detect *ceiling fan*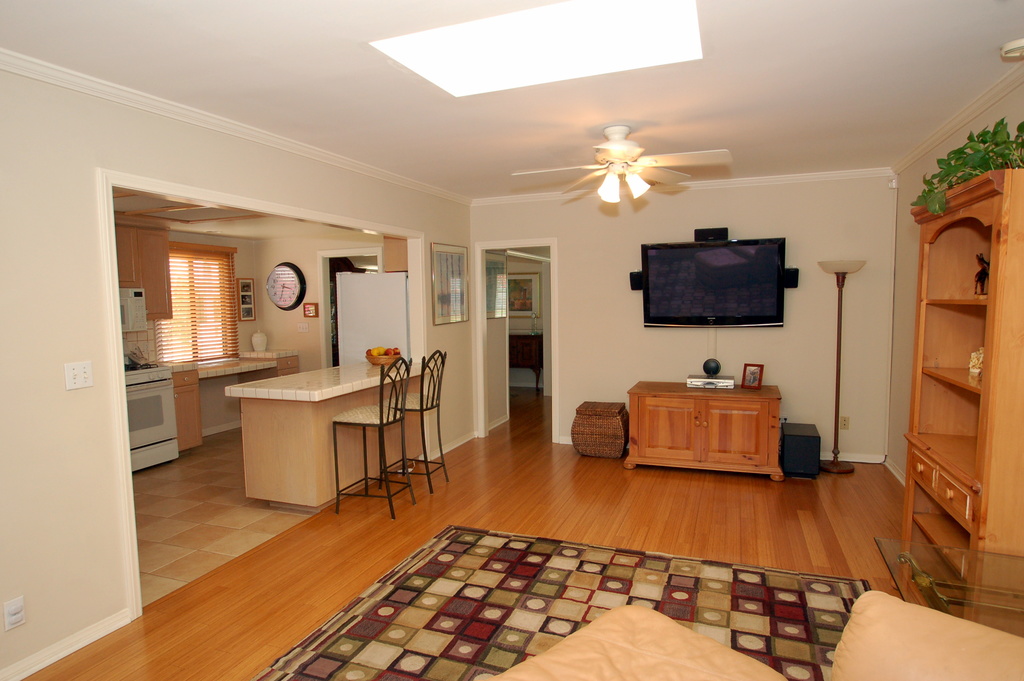
(x1=525, y1=116, x2=743, y2=225)
